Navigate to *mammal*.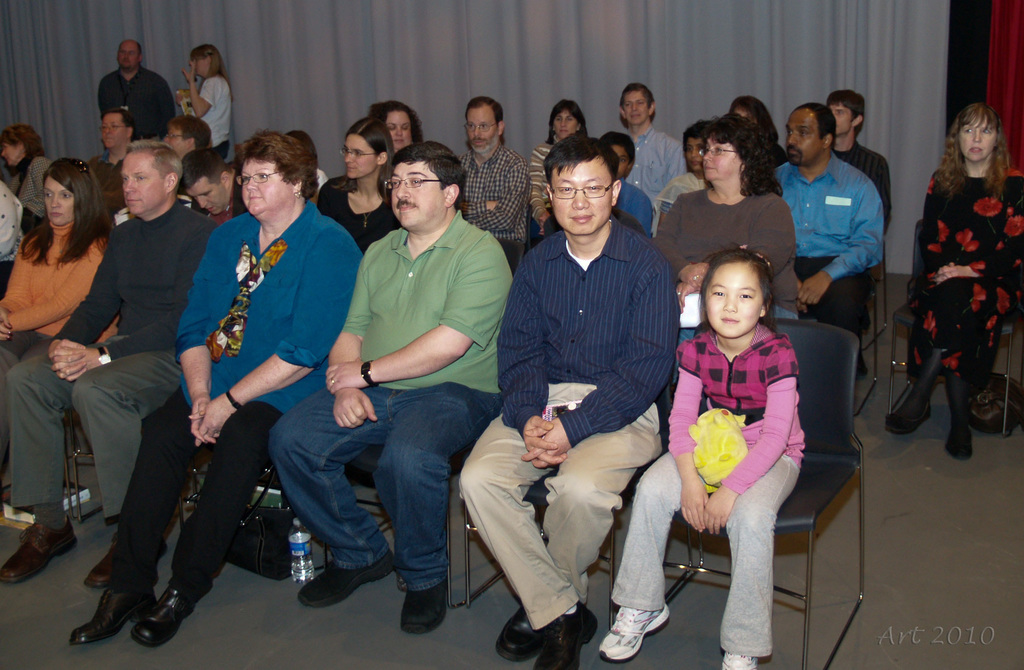
Navigation target: 826:85:890:233.
